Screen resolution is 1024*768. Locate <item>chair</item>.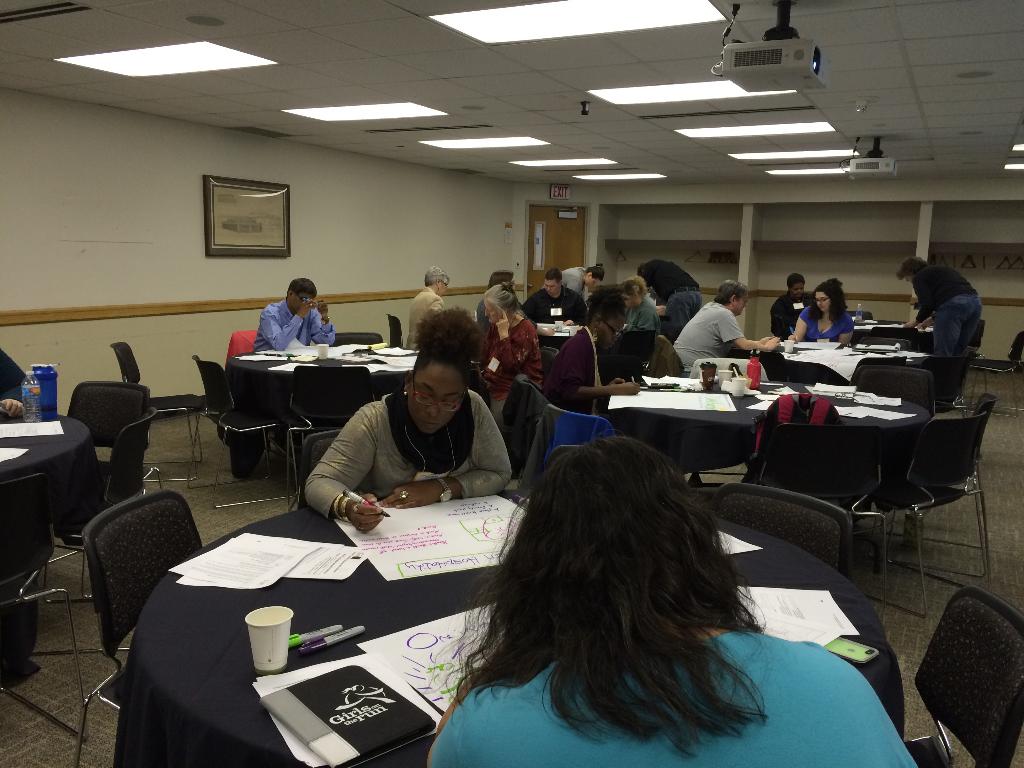
48/380/150/545.
